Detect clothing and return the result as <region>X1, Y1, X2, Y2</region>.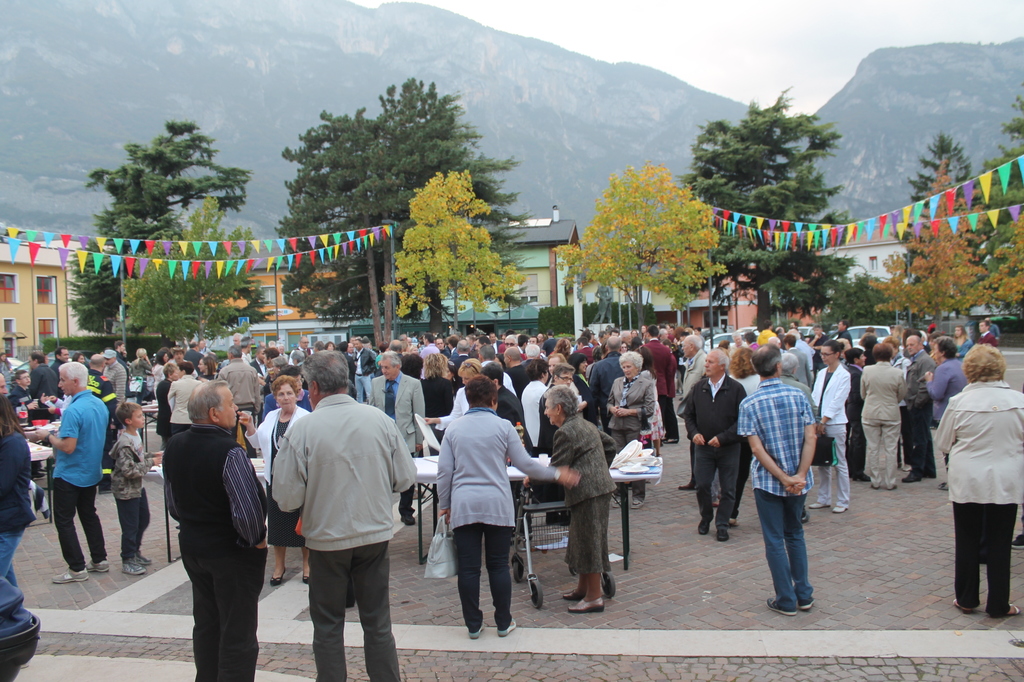
<region>272, 400, 399, 676</region>.
